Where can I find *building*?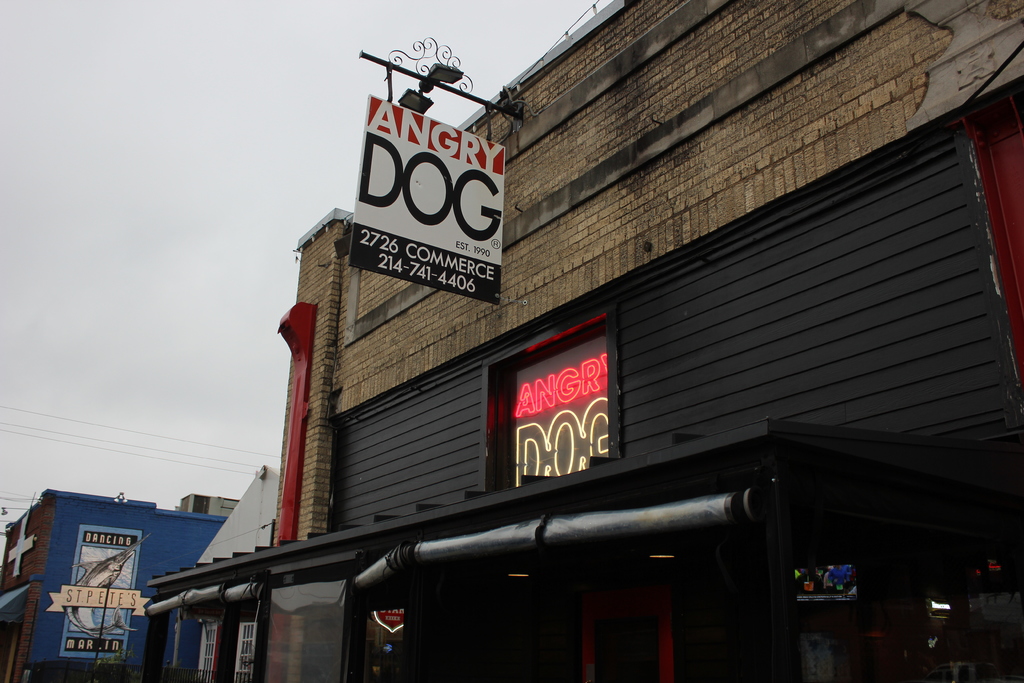
You can find it at BBox(0, 483, 220, 682).
